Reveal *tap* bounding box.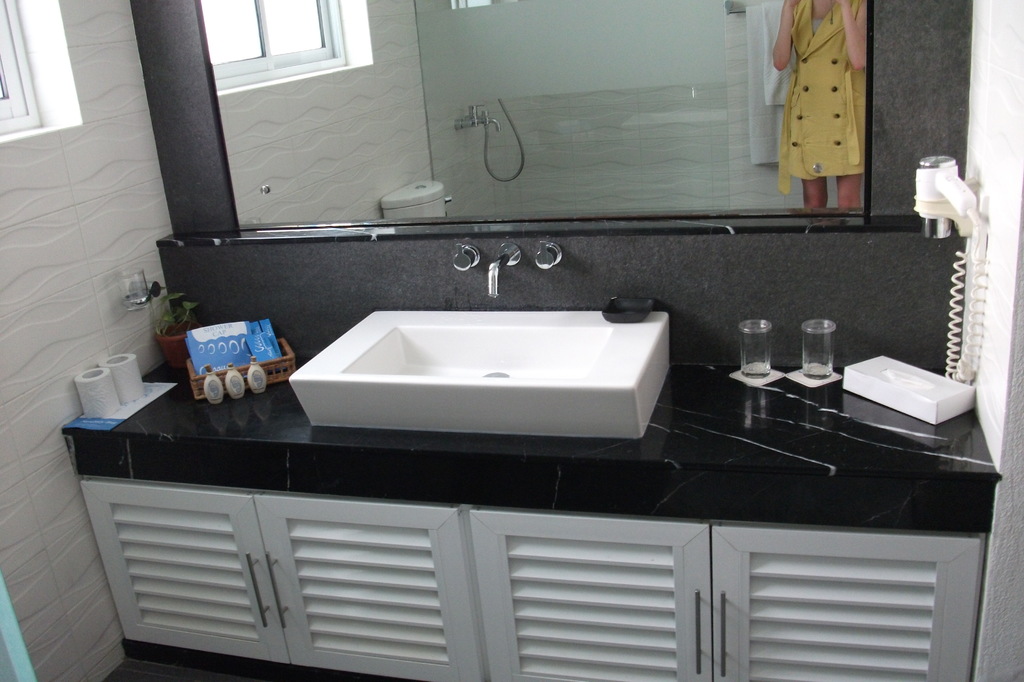
Revealed: locate(487, 246, 523, 297).
